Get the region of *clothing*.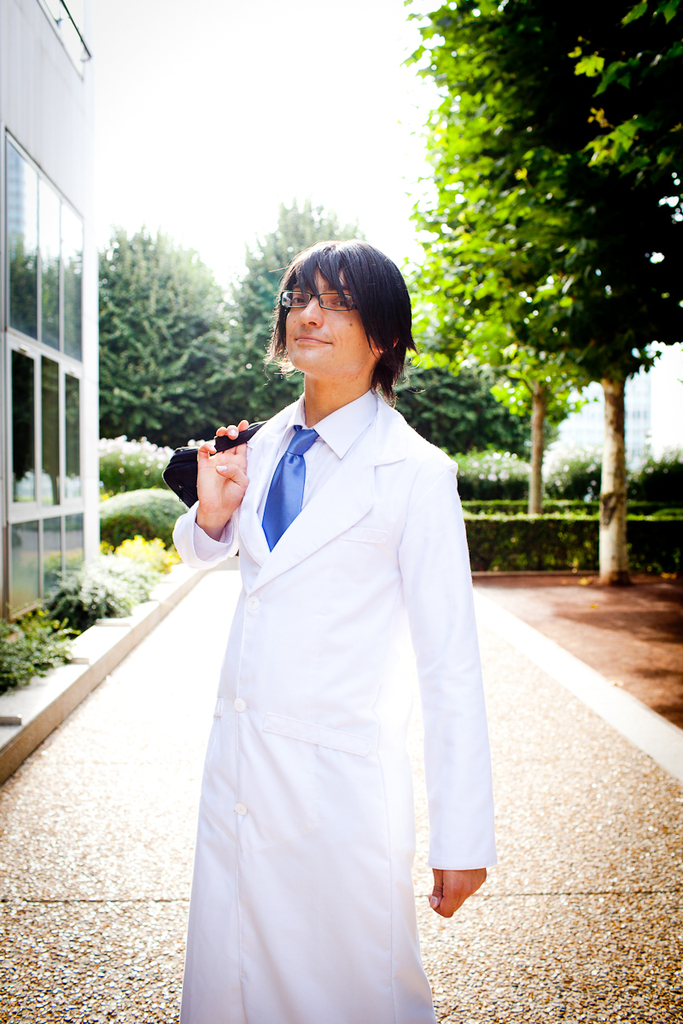
bbox=(172, 375, 502, 1023).
